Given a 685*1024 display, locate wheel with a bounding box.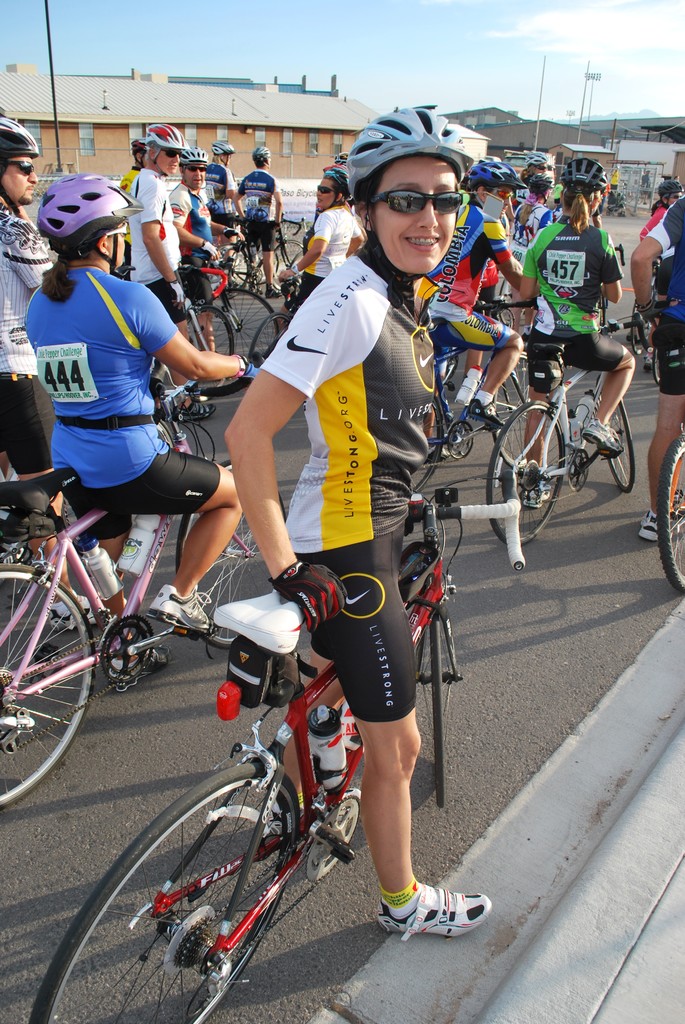
Located: x1=434, y1=612, x2=454, y2=811.
